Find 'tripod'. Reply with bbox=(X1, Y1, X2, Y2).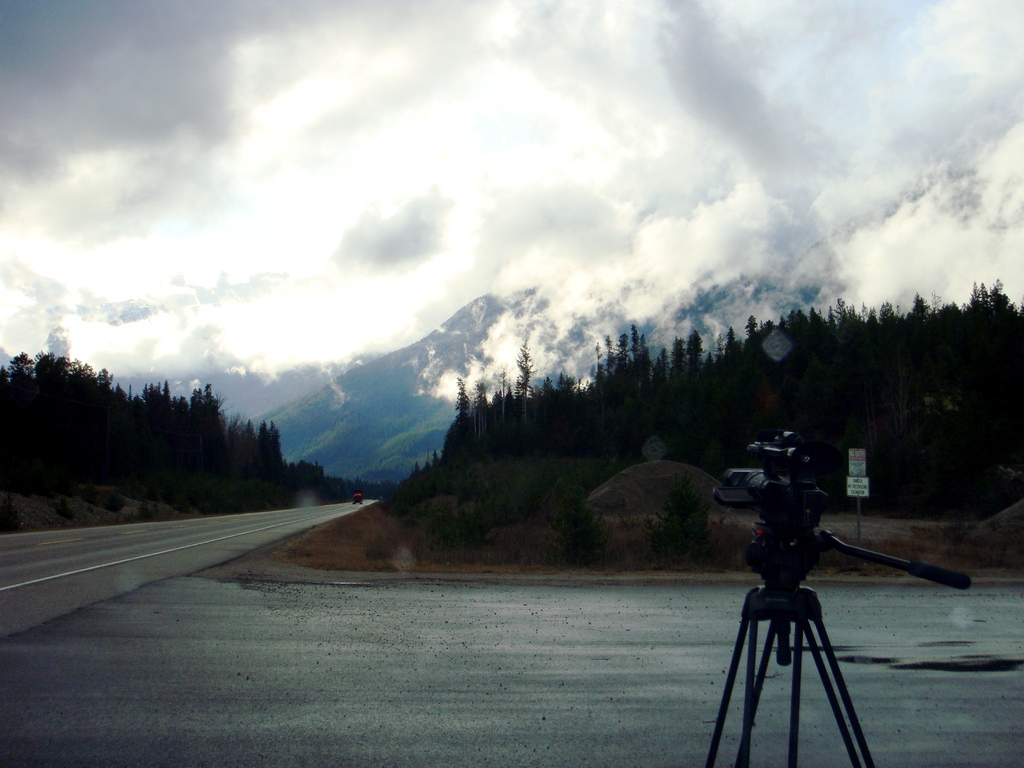
bbox=(703, 509, 969, 767).
